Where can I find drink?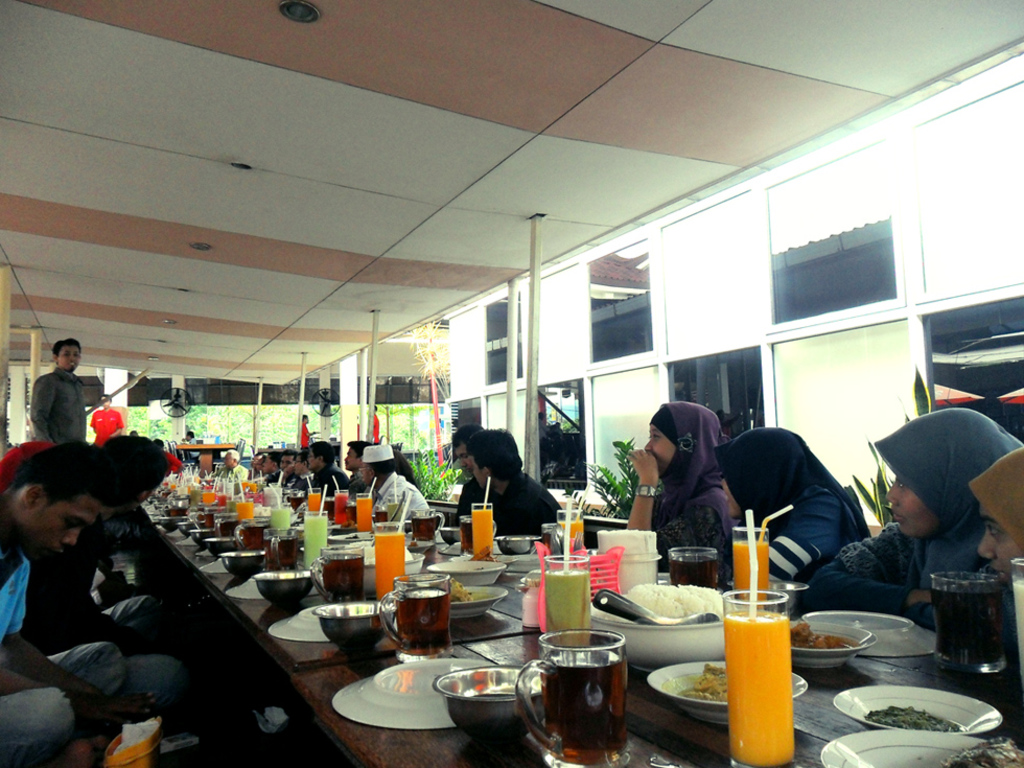
You can find it at Rect(232, 482, 240, 492).
